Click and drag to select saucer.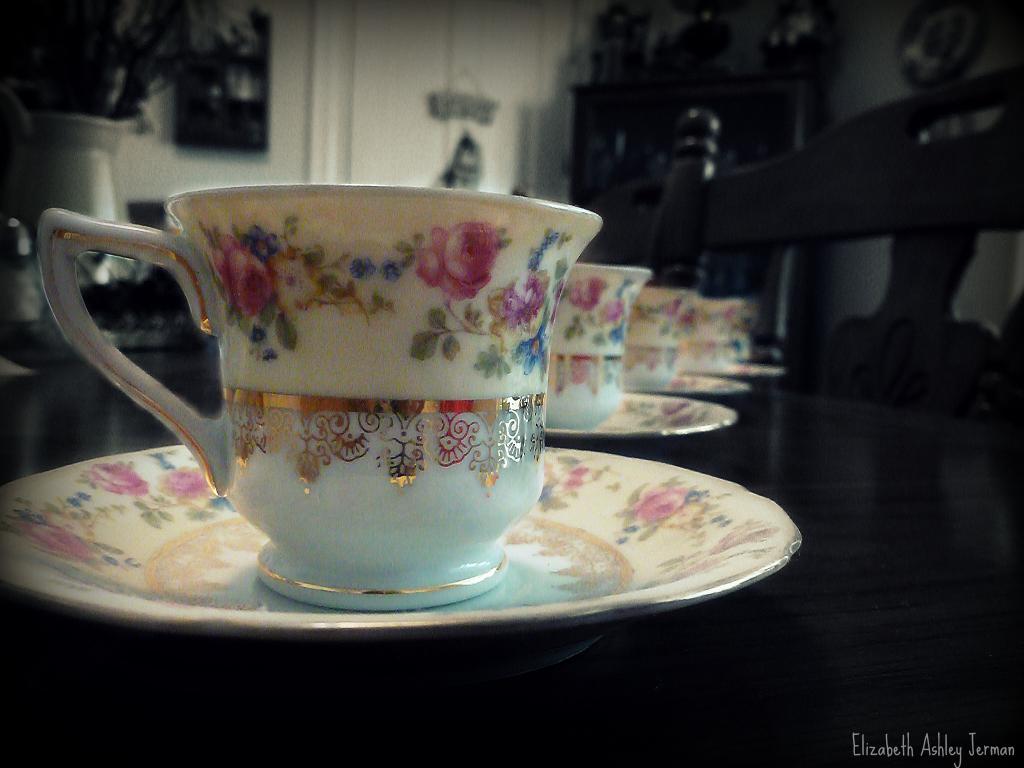
Selection: left=689, top=360, right=784, bottom=377.
